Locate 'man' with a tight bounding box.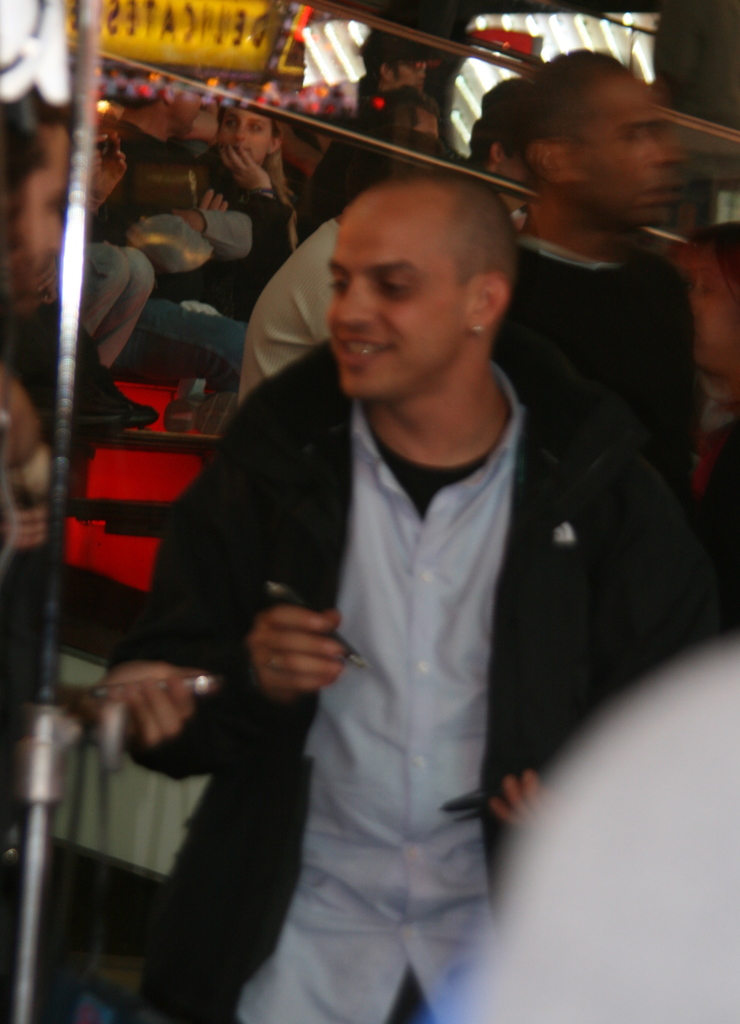
370, 82, 447, 148.
